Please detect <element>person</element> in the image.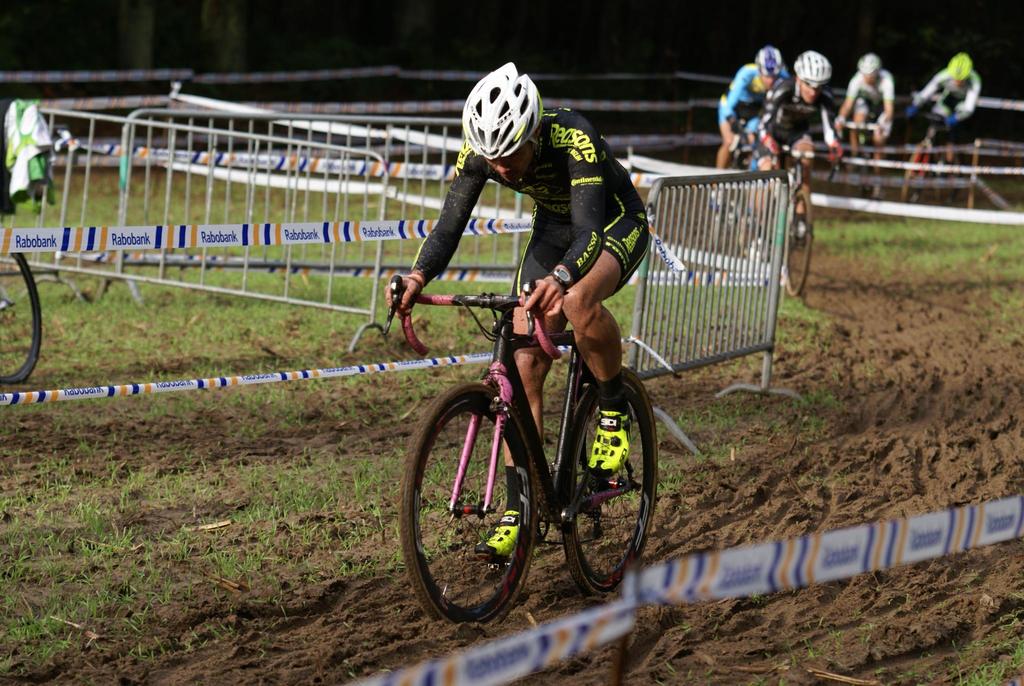
<region>911, 54, 983, 192</region>.
